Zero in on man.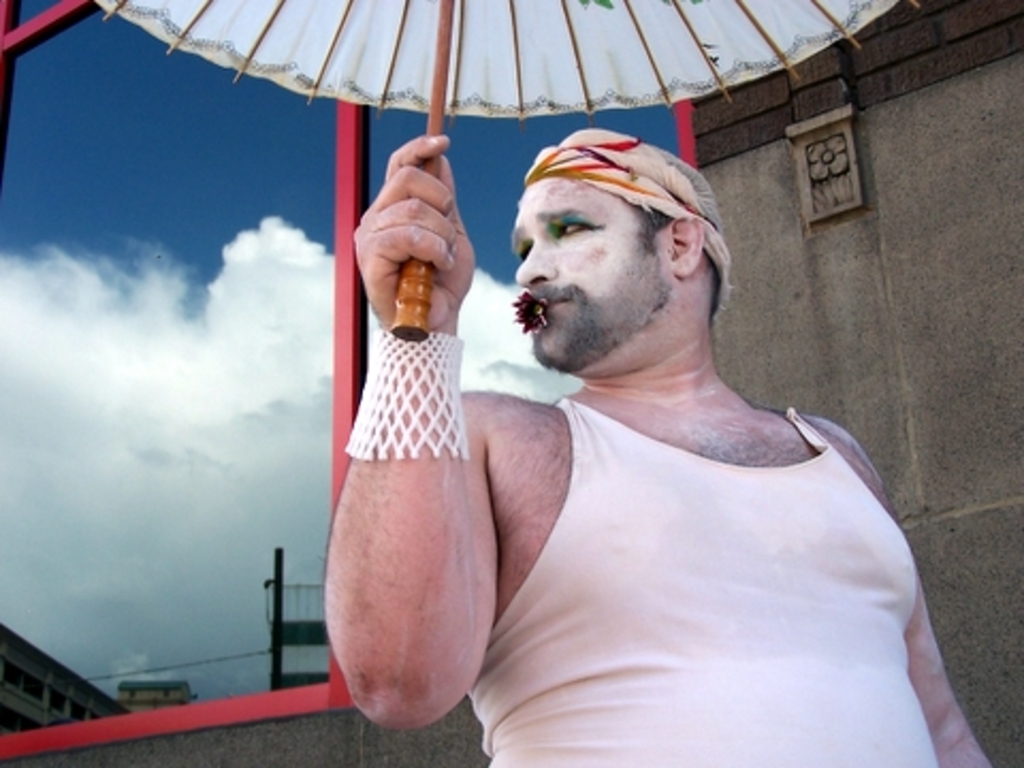
Zeroed in: 292/109/943/736.
